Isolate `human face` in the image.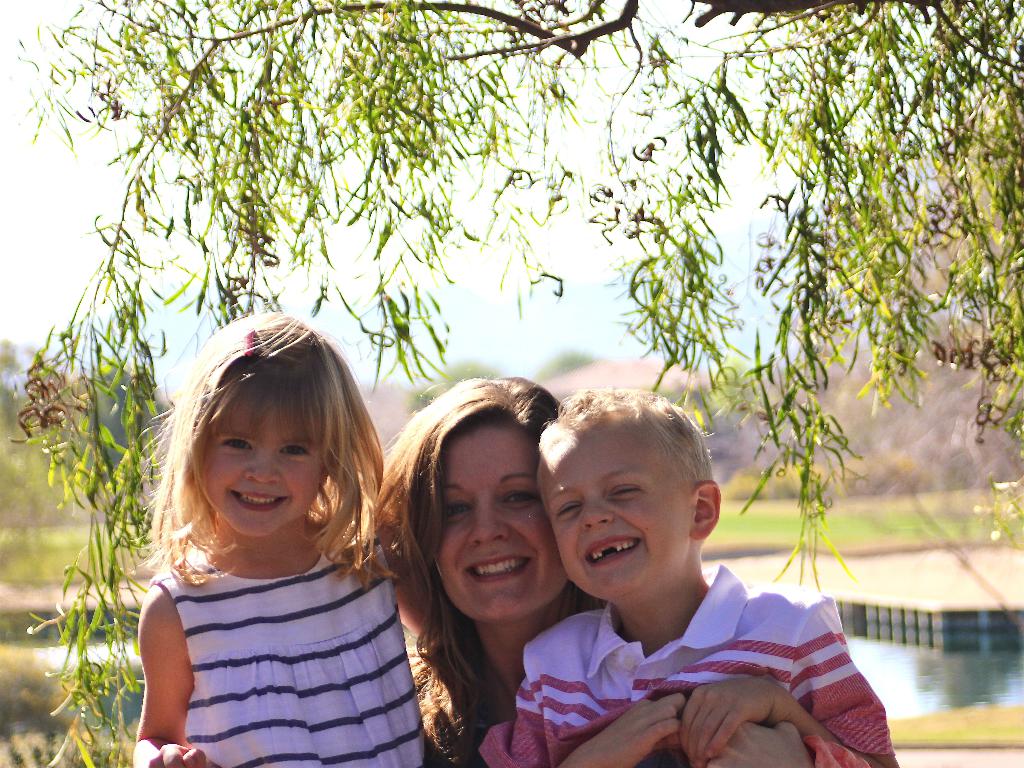
Isolated region: [x1=202, y1=396, x2=323, y2=539].
